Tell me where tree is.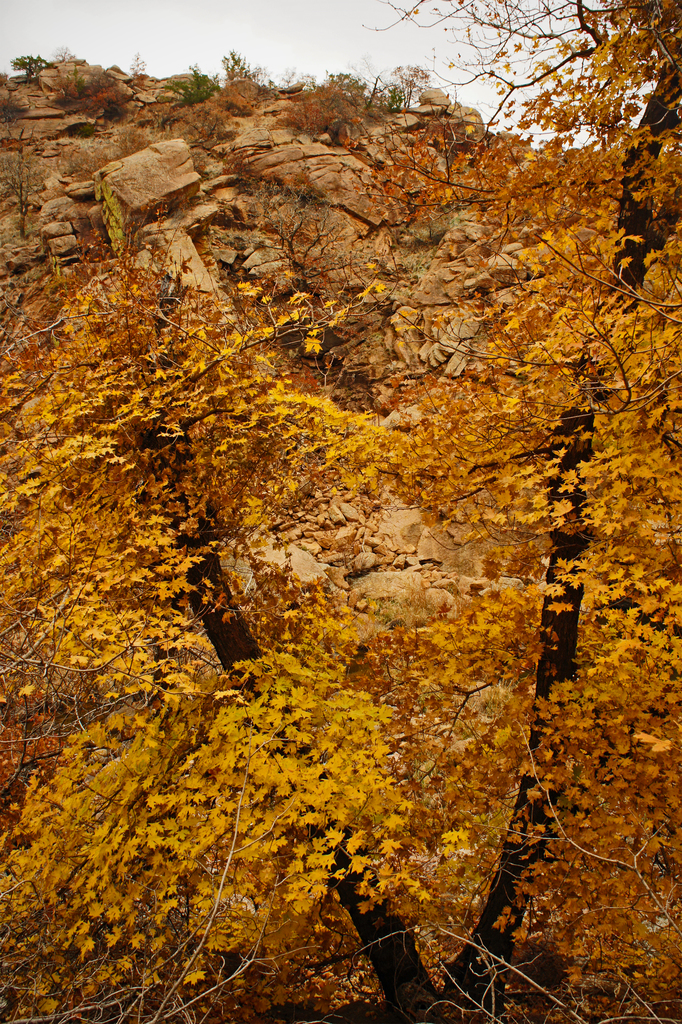
tree is at box=[0, 248, 539, 1023].
